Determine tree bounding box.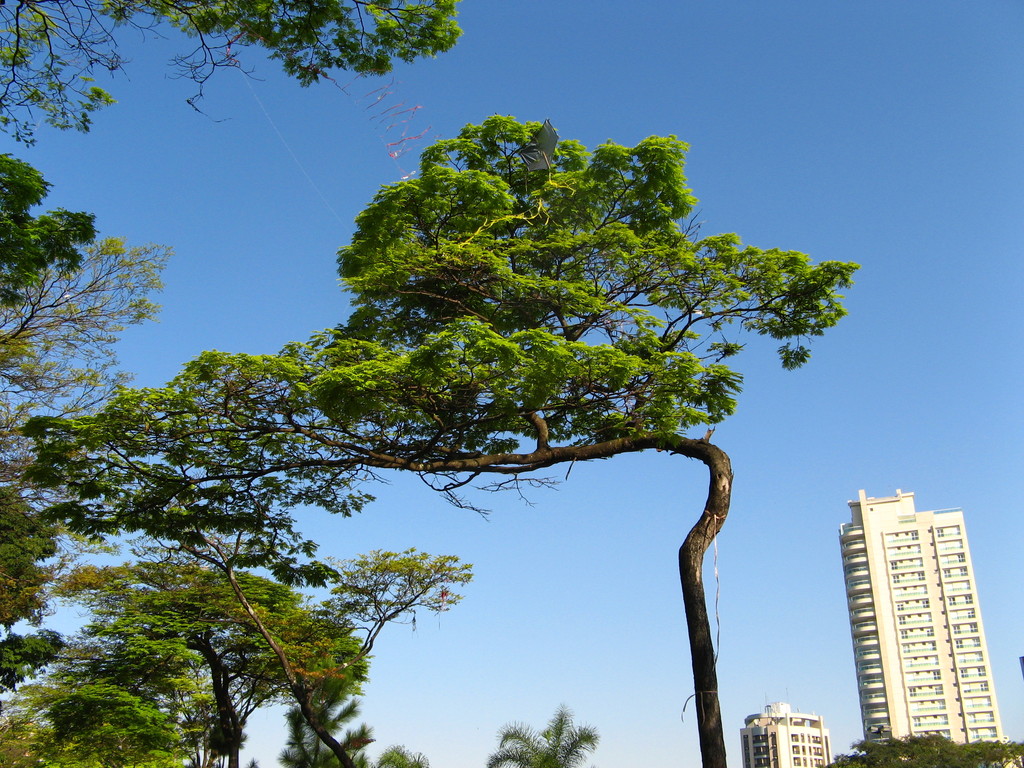
Determined: 376:744:435:765.
